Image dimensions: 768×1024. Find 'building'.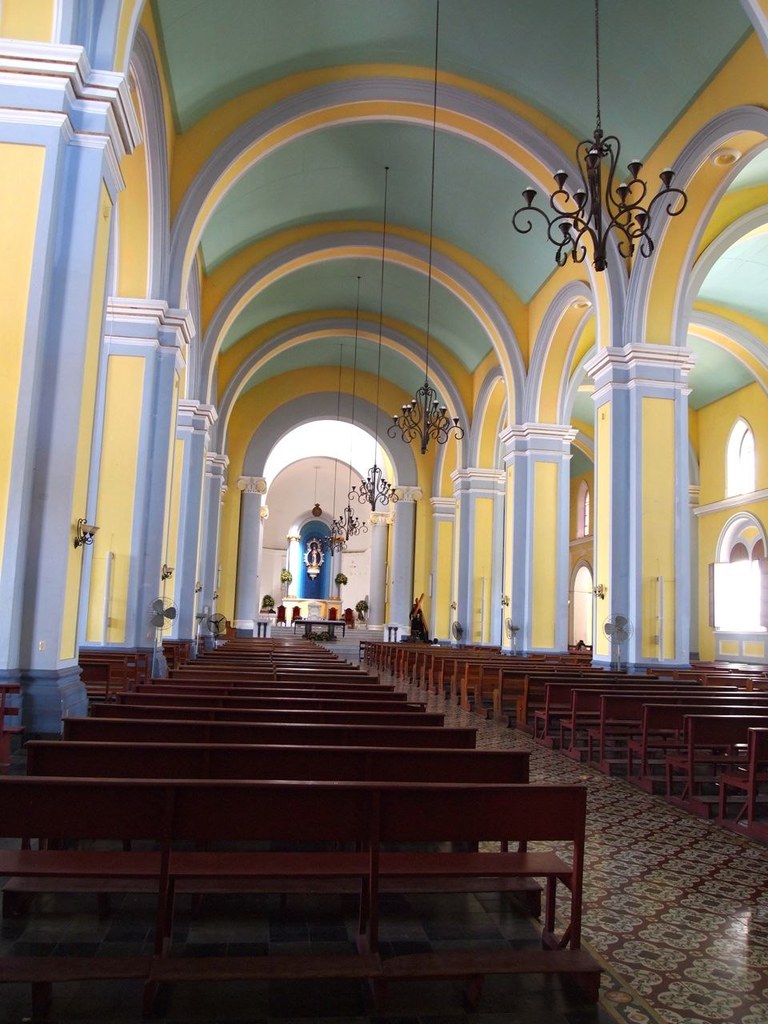
(left=0, top=0, right=767, bottom=1022).
